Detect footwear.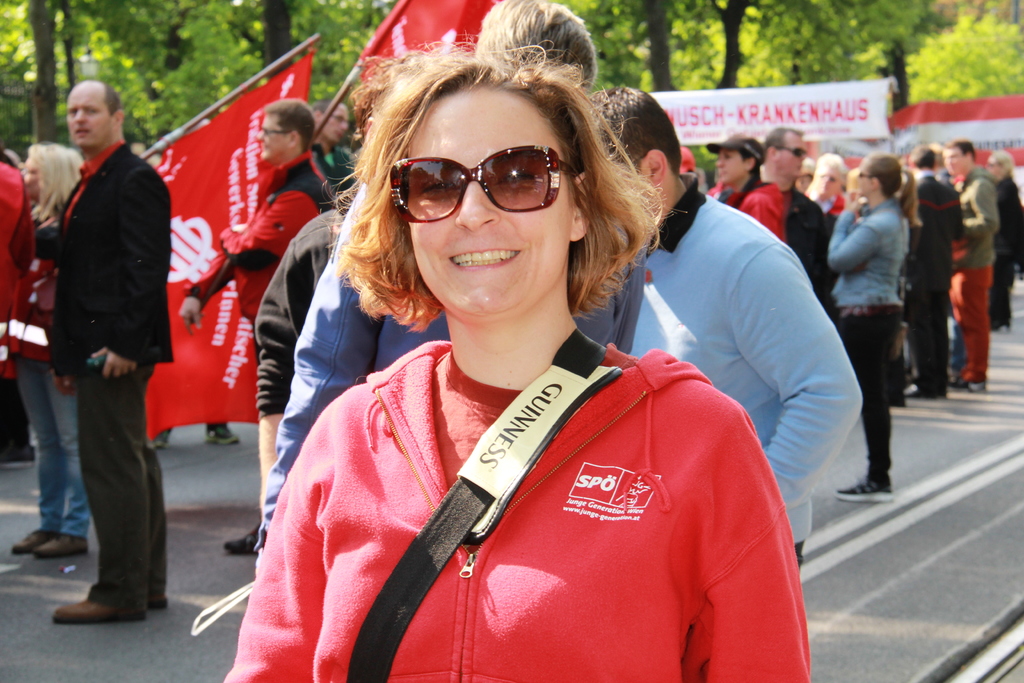
Detected at Rect(33, 527, 90, 555).
